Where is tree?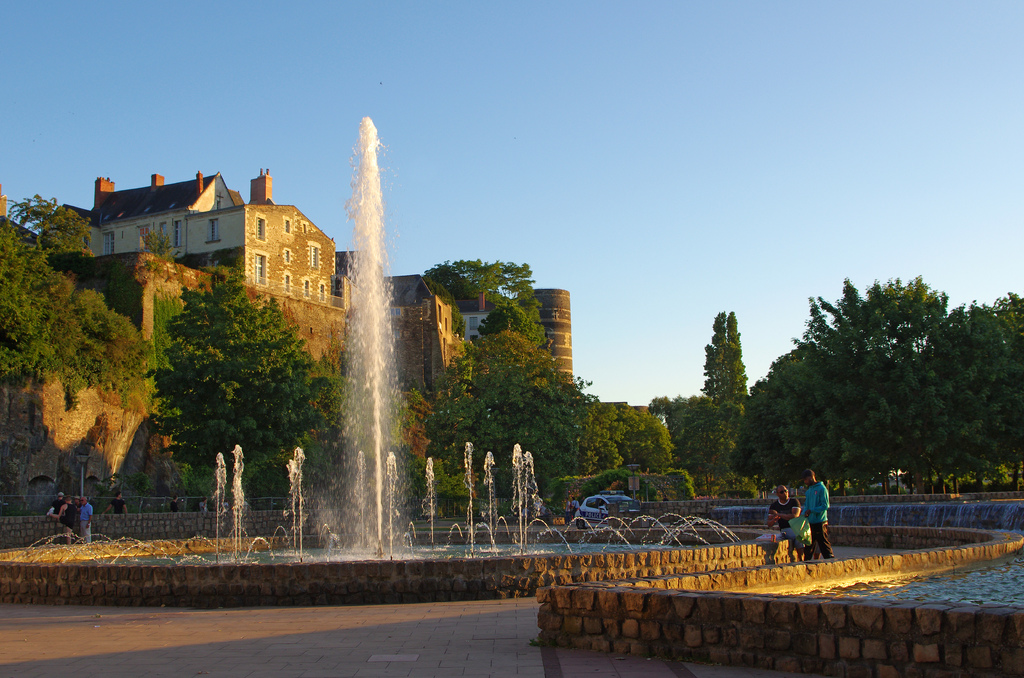
<region>429, 257, 536, 315</region>.
